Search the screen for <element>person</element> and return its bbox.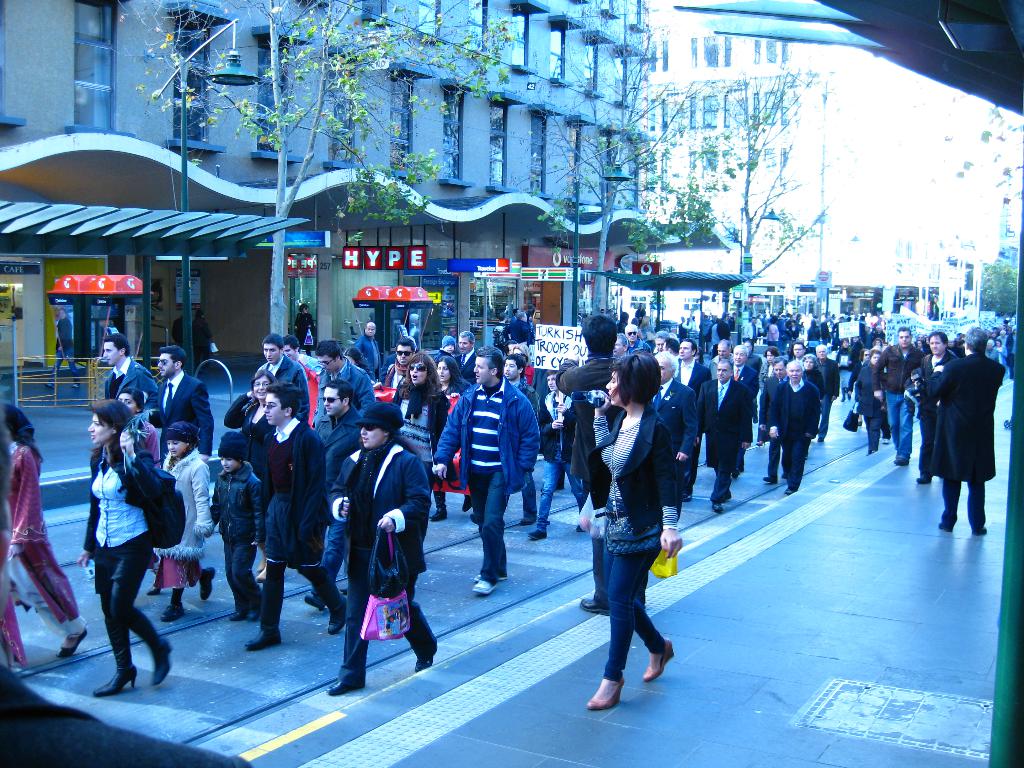
Found: bbox(305, 380, 369, 609).
